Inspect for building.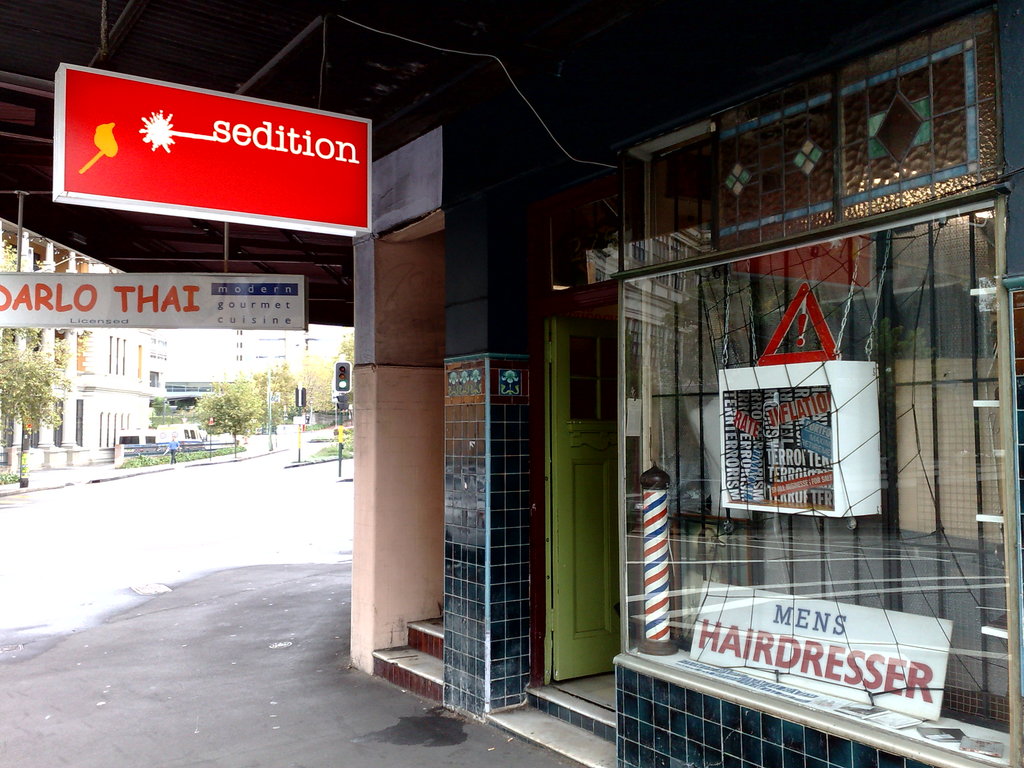
Inspection: [0,218,152,467].
